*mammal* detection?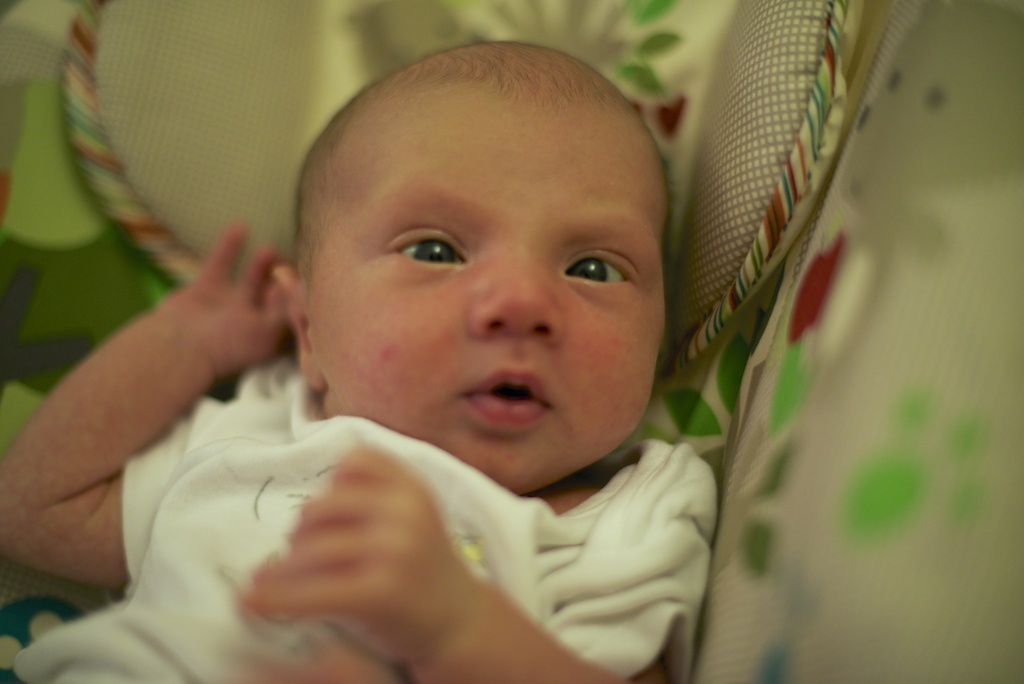
4, 35, 724, 683
